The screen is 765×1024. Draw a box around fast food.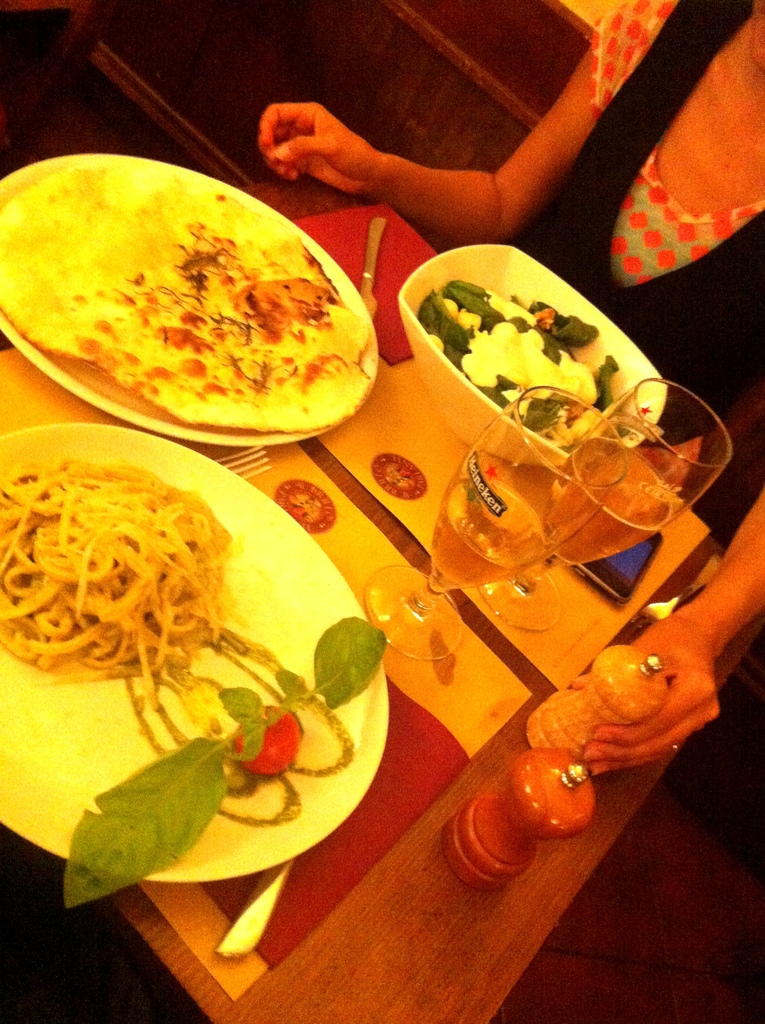
Rect(420, 272, 653, 442).
